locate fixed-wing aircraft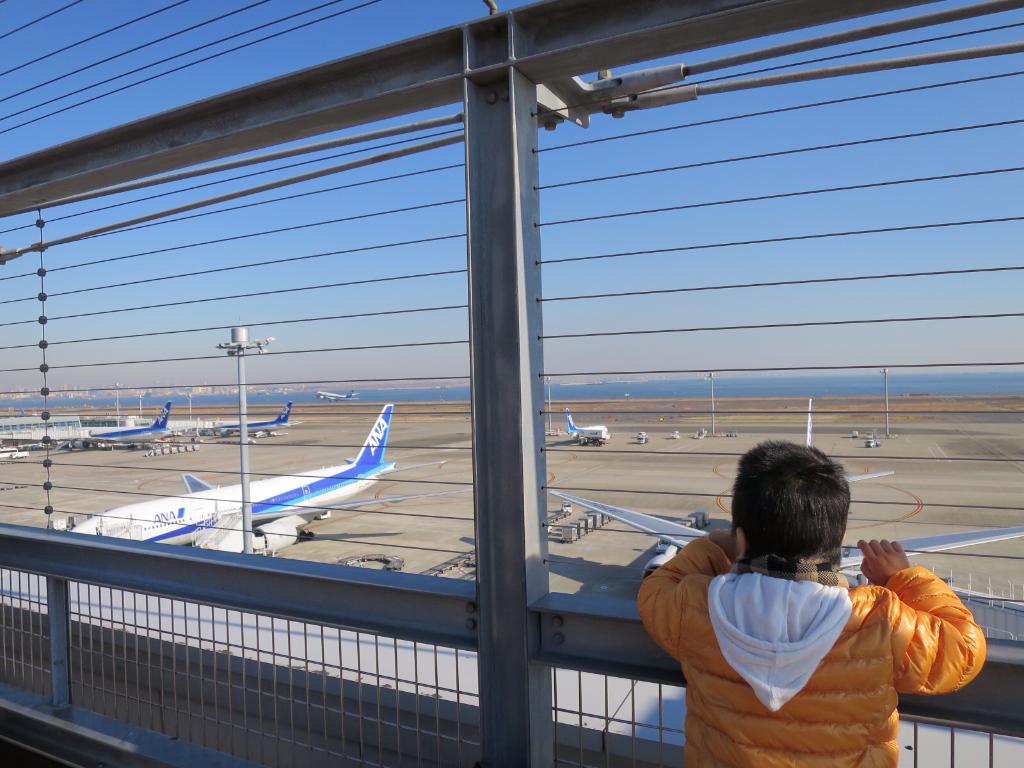
bbox=[70, 401, 447, 558]
